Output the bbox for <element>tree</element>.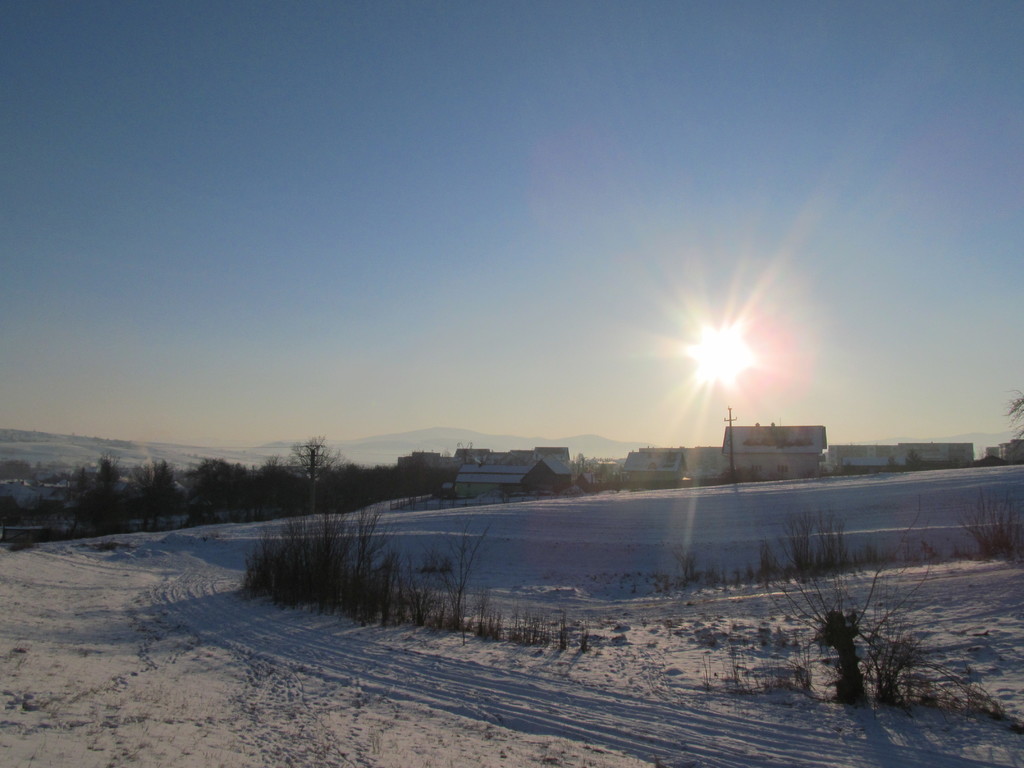
(left=1000, top=385, right=1023, bottom=458).
